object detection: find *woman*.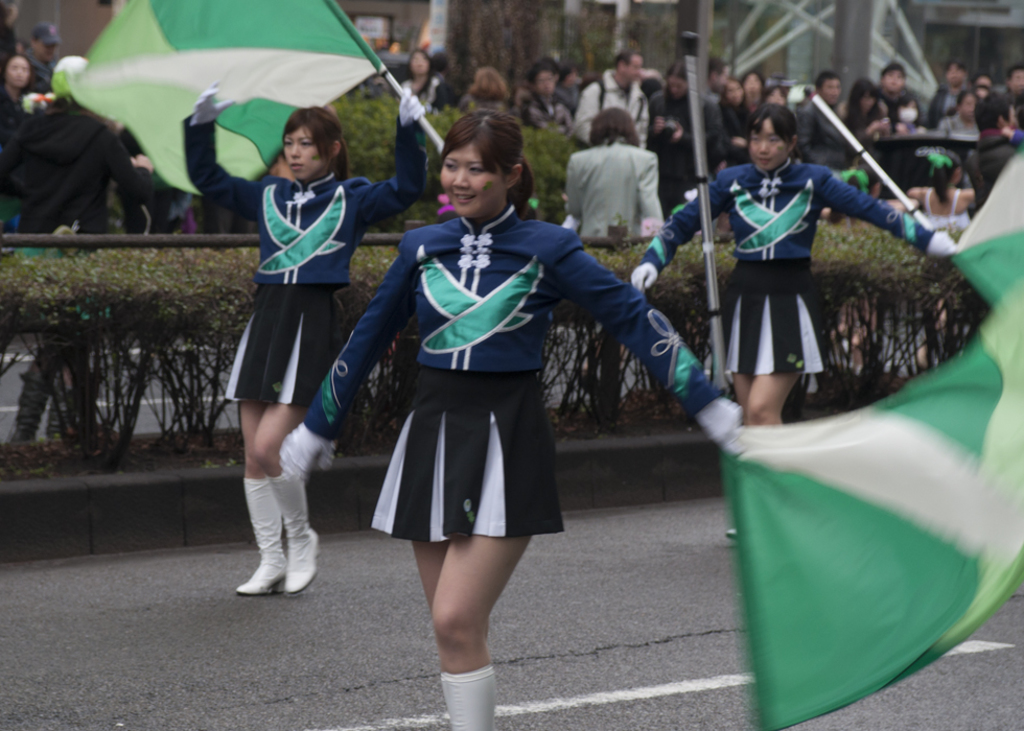
[left=178, top=81, right=432, bottom=603].
